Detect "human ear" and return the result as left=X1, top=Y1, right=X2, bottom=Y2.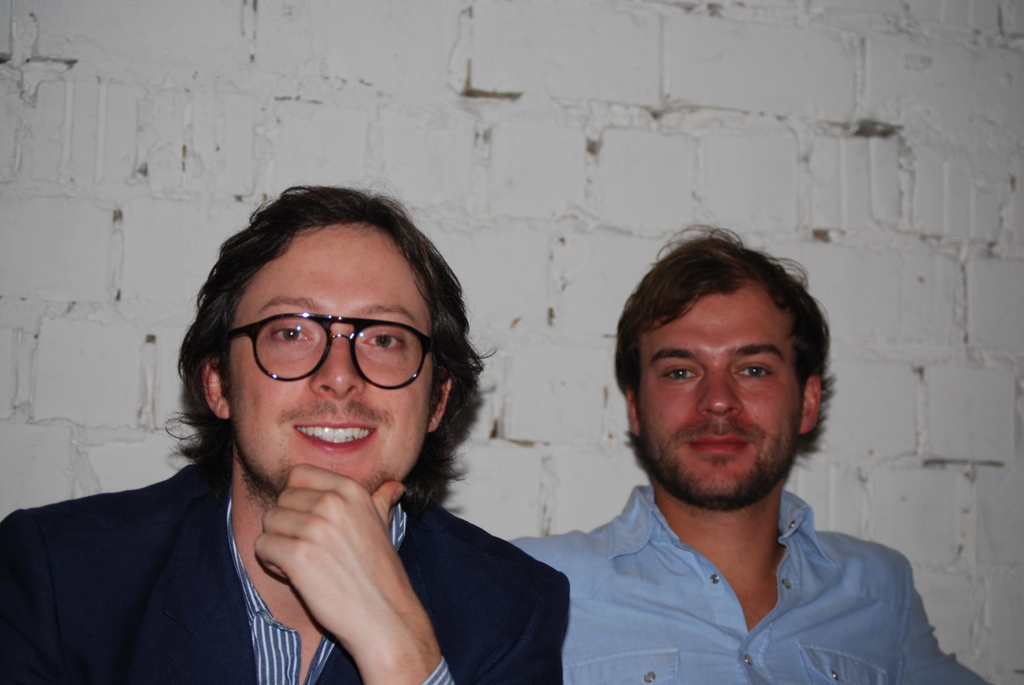
left=802, top=377, right=817, bottom=428.
